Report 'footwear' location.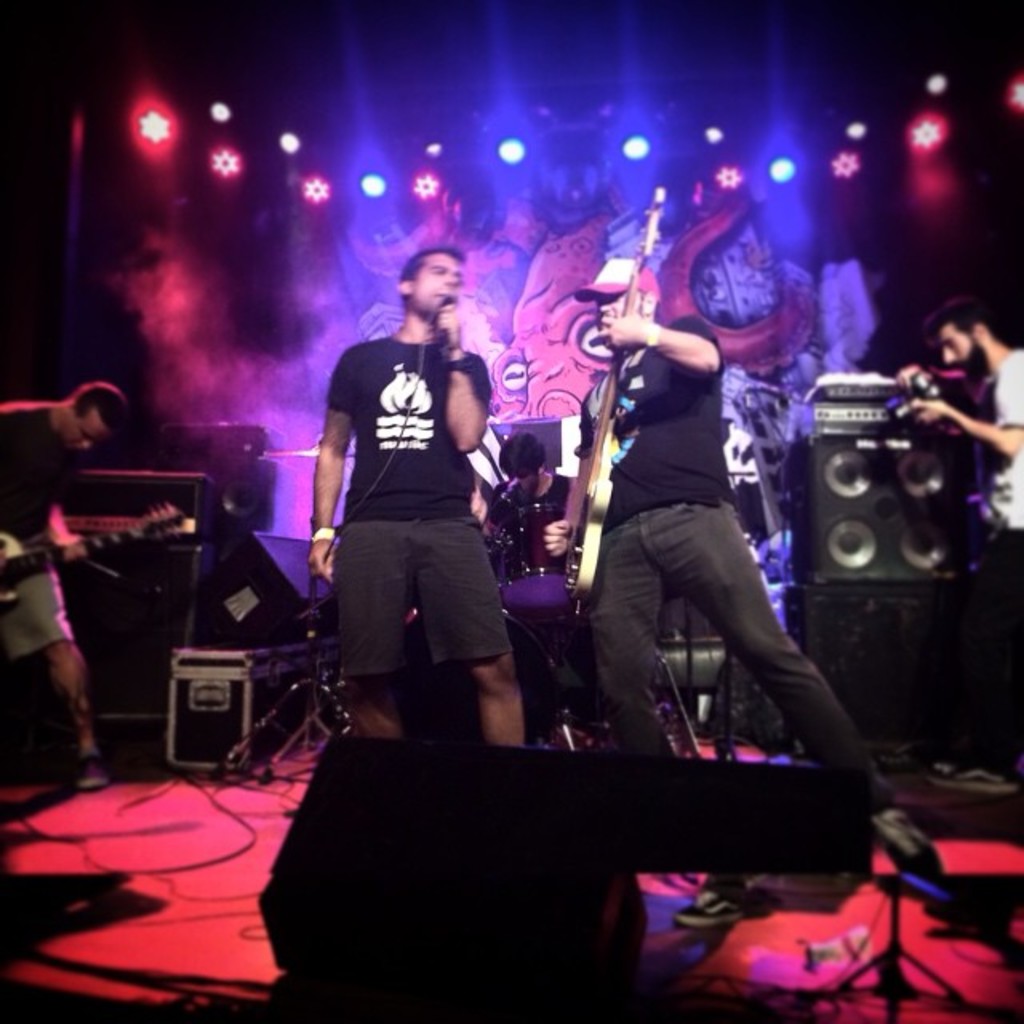
Report: left=931, top=746, right=1019, bottom=798.
